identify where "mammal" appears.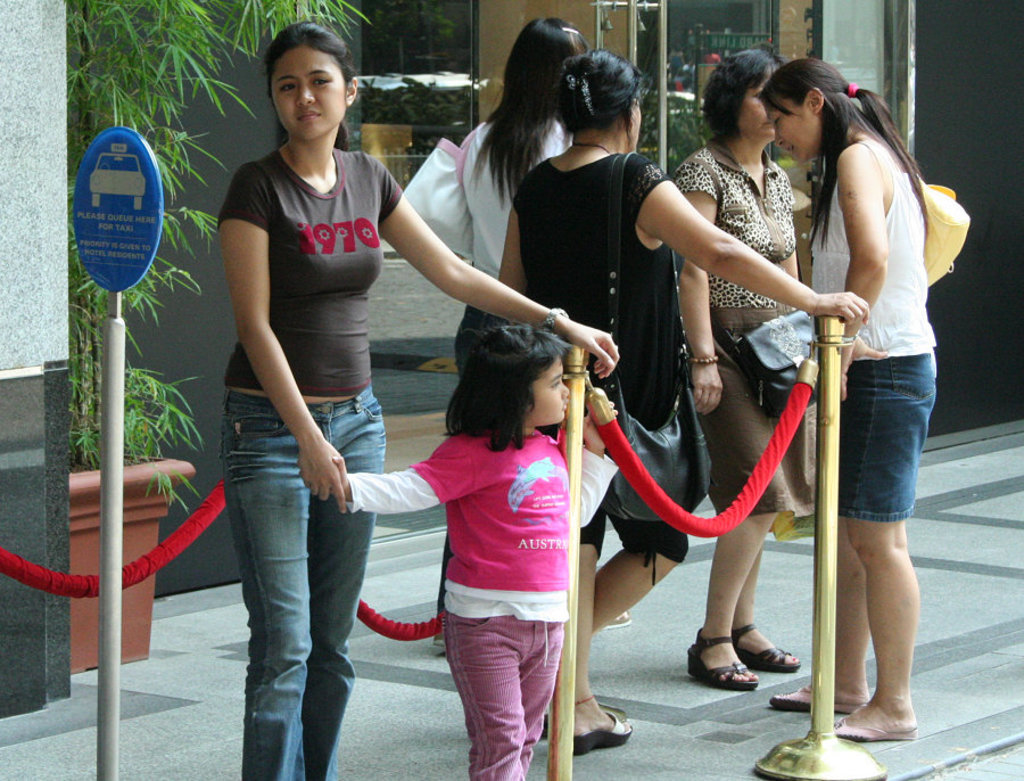
Appears at (left=341, top=316, right=621, bottom=780).
